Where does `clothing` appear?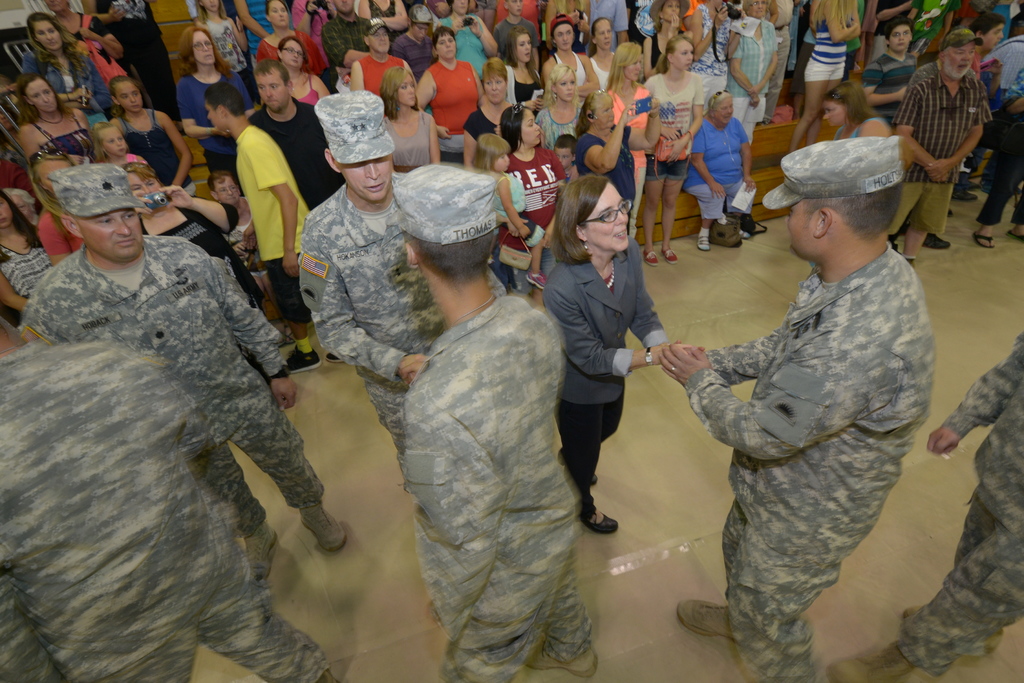
Appears at l=295, t=181, r=506, b=481.
